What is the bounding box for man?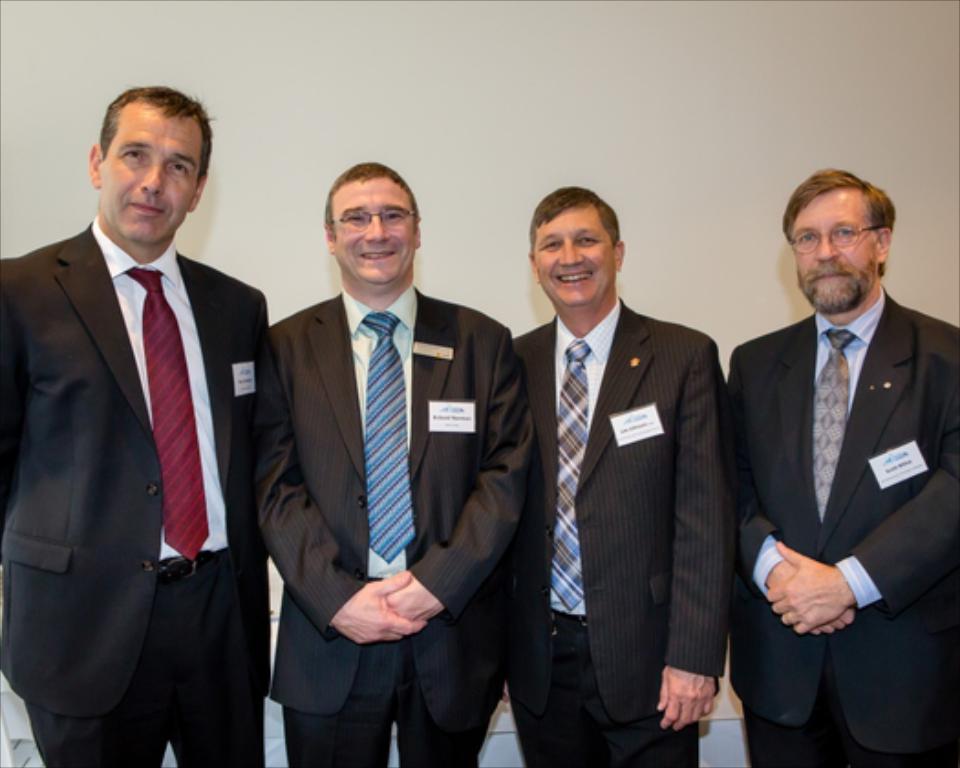
x1=0, y1=86, x2=269, y2=766.
